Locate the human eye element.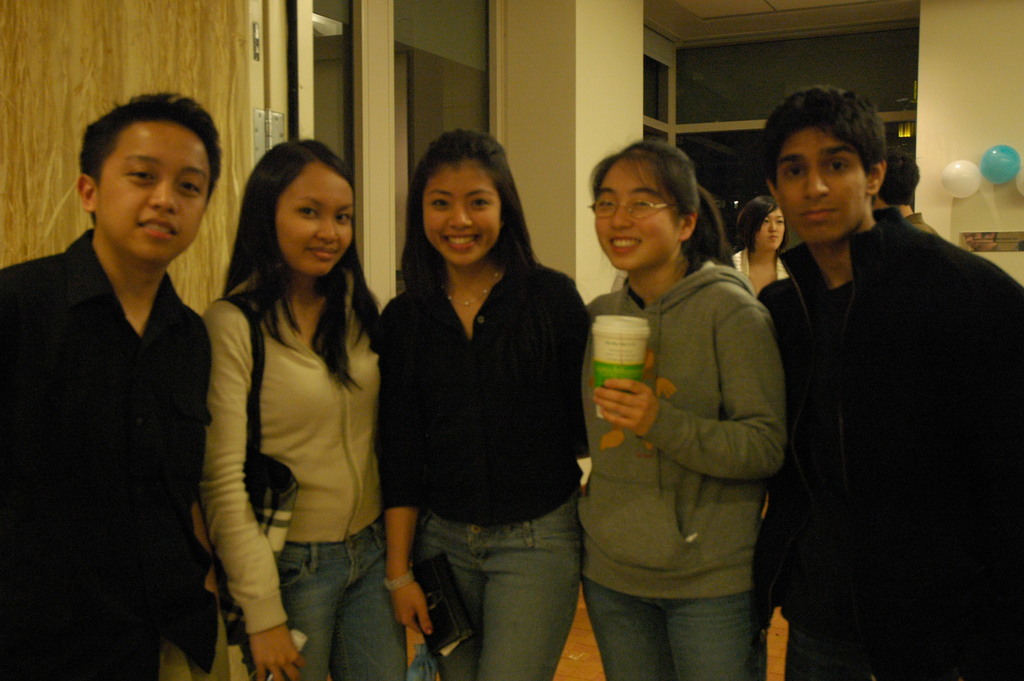
Element bbox: box=[333, 209, 353, 225].
